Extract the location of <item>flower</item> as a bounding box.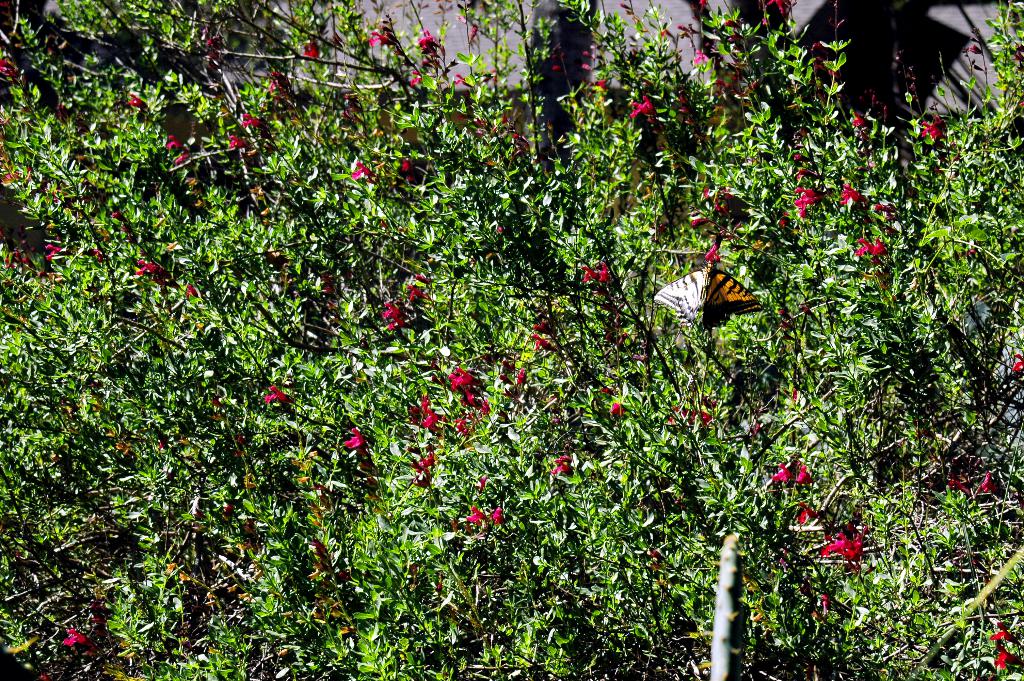
(263,385,292,404).
